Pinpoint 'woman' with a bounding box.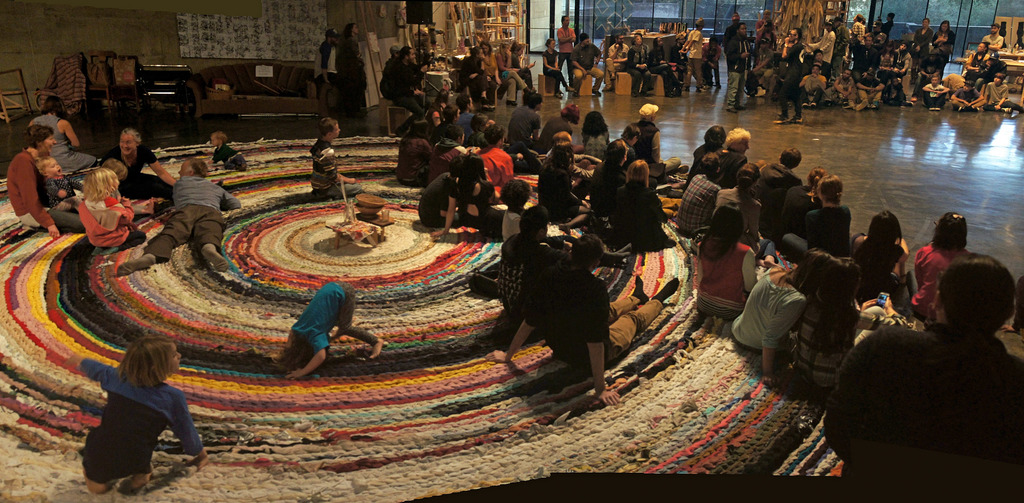
<bbox>344, 24, 362, 62</bbox>.
